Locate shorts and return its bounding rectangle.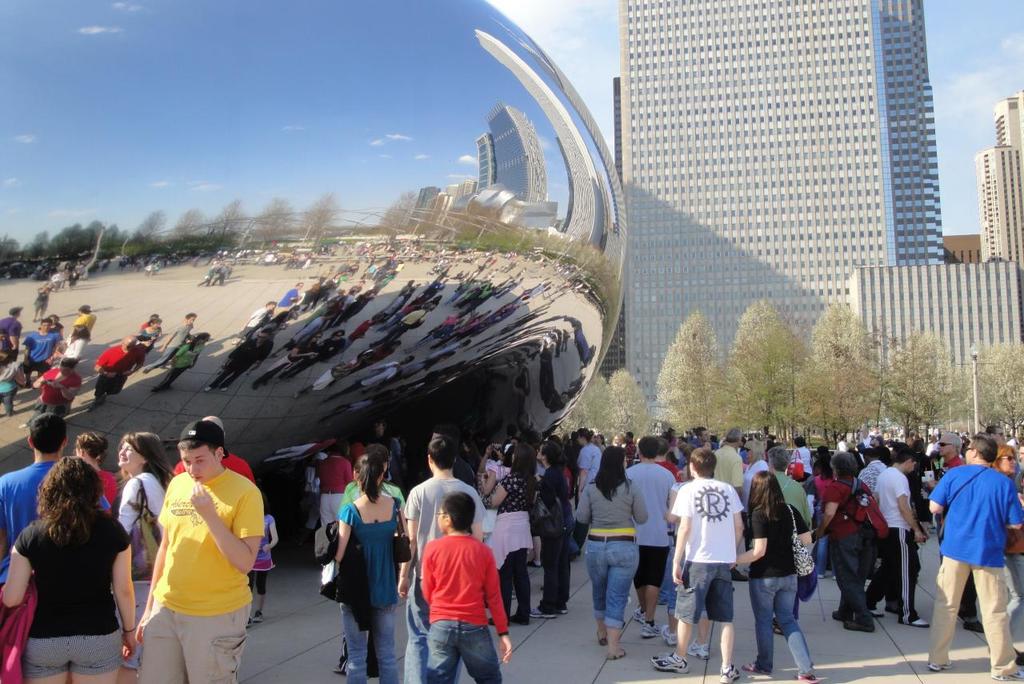
[x1=634, y1=547, x2=667, y2=590].
